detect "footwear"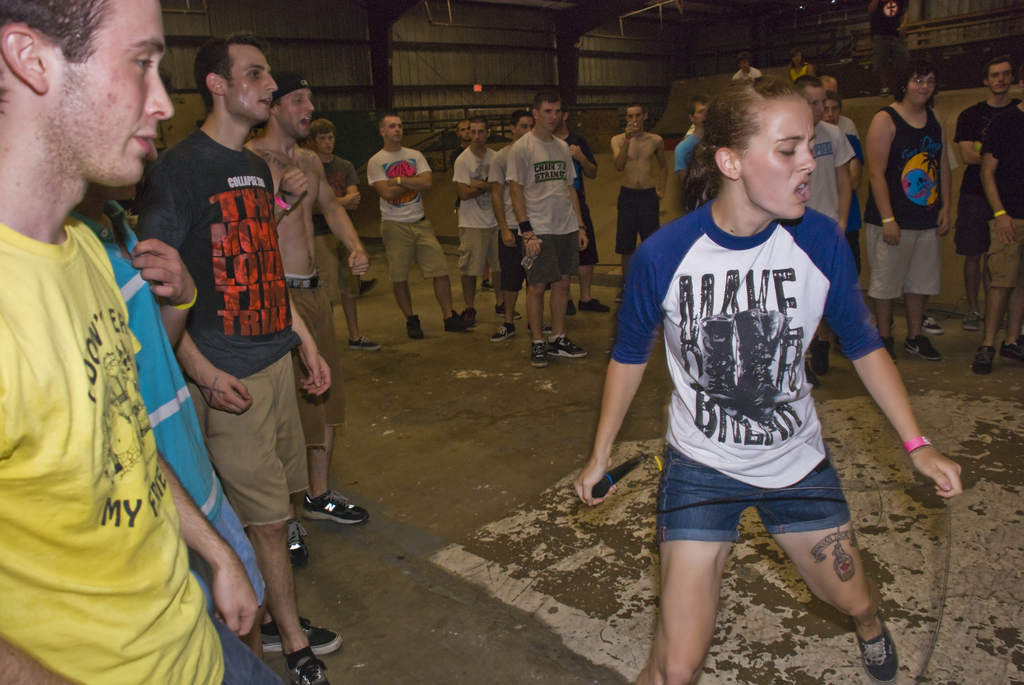
966/308/985/338
